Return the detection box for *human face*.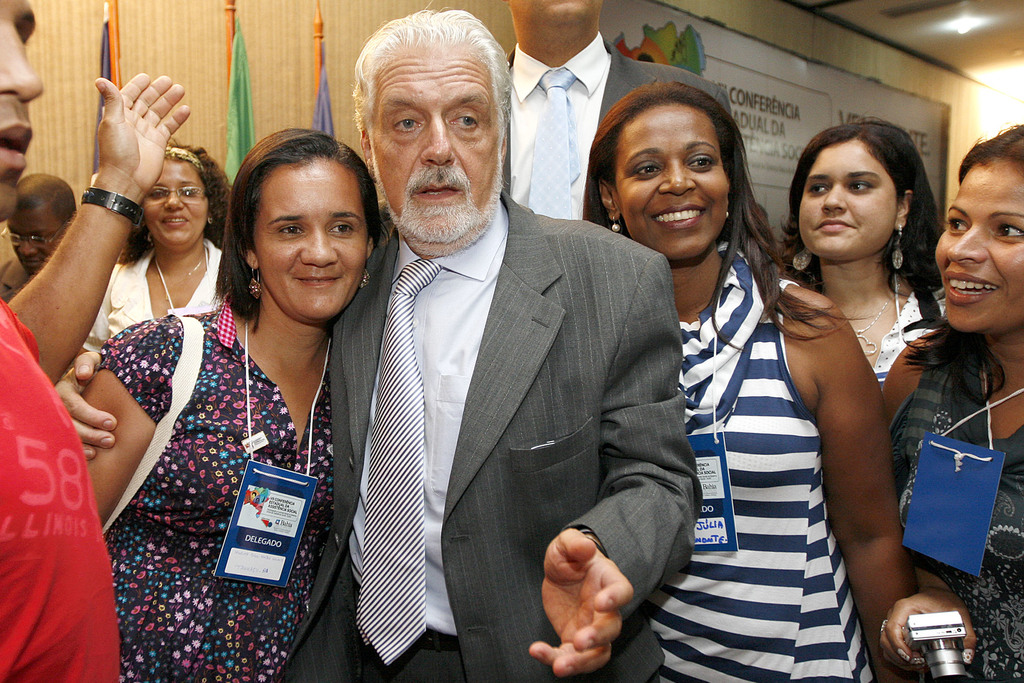
box=[143, 160, 207, 252].
